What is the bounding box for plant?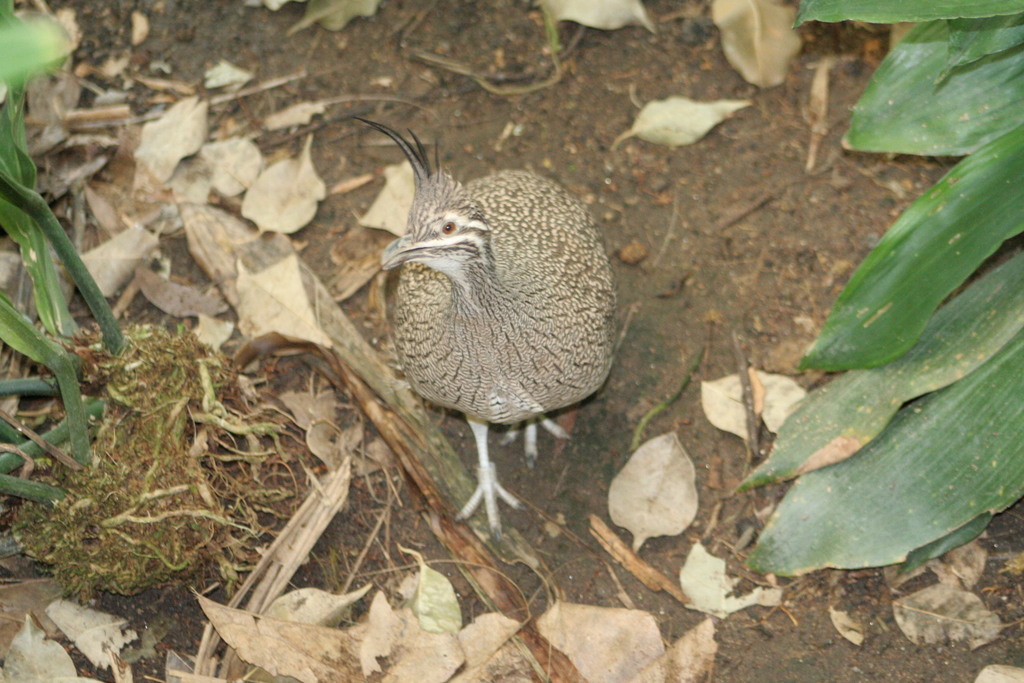
box(8, 0, 87, 569).
